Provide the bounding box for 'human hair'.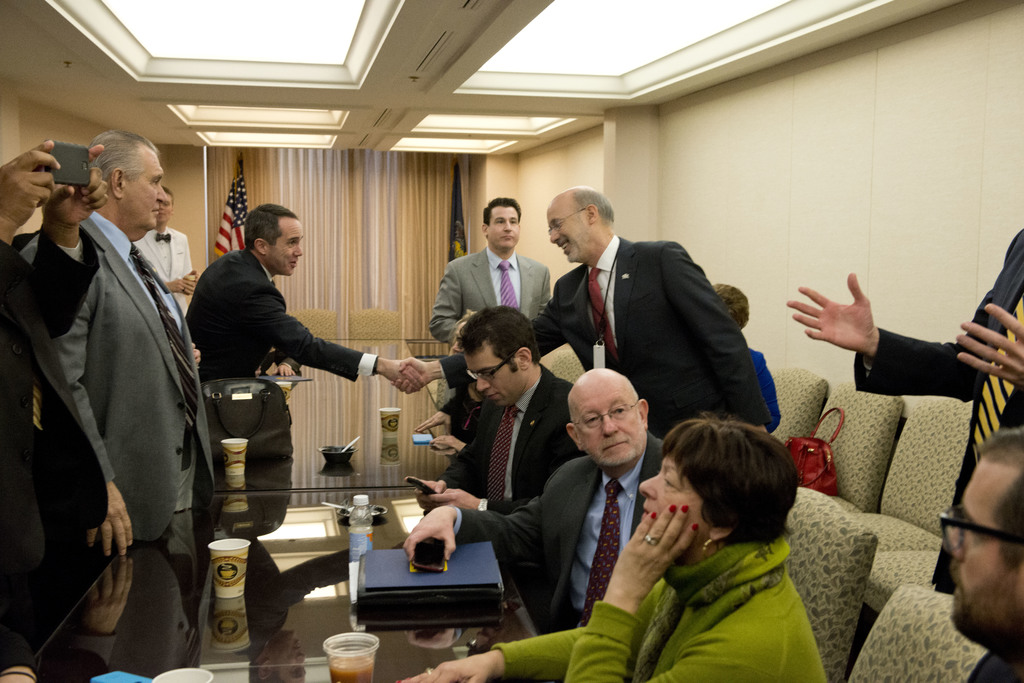
BBox(714, 280, 751, 328).
